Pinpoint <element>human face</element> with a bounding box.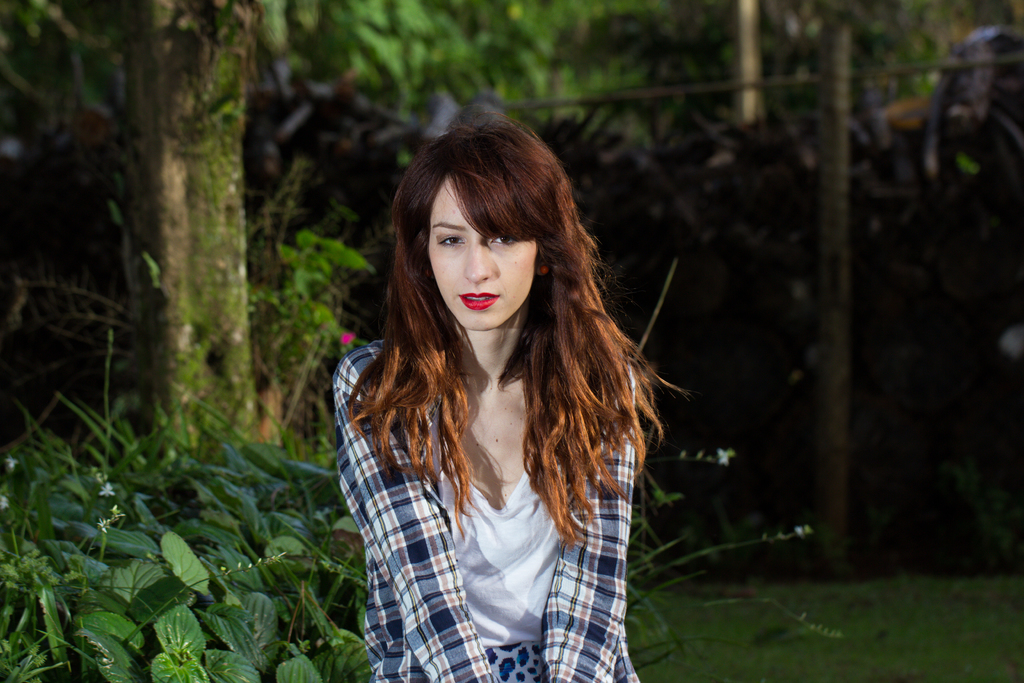
[left=428, top=179, right=532, bottom=333].
